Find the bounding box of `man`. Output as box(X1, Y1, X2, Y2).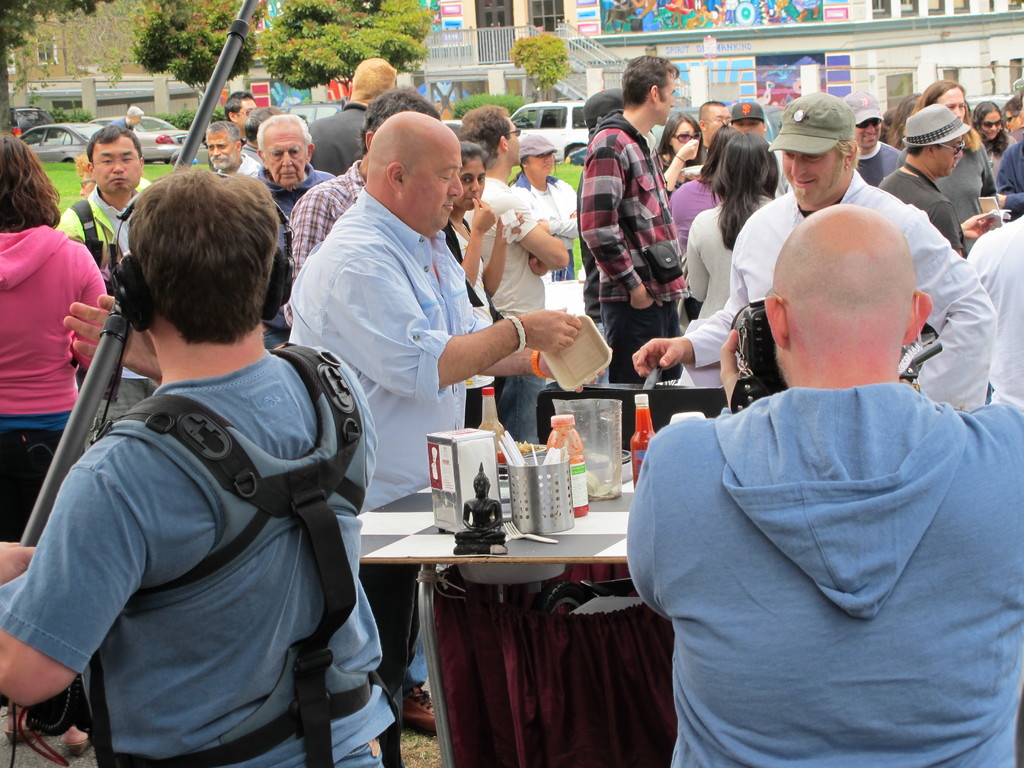
box(957, 213, 1023, 401).
